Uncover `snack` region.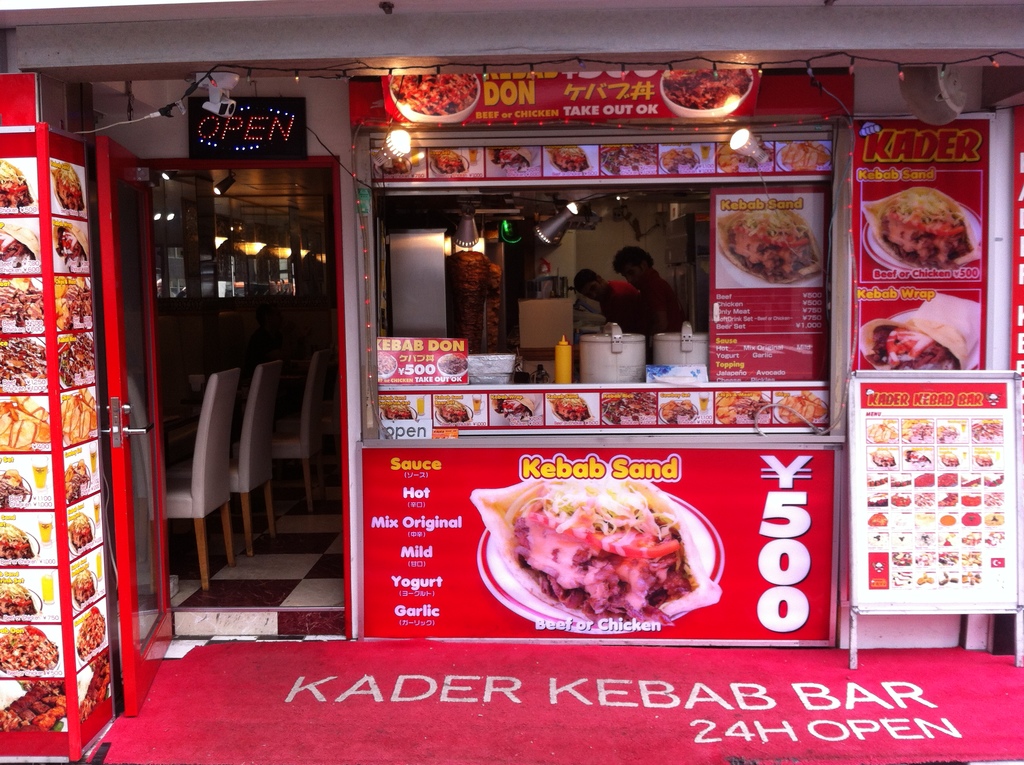
Uncovered: [8, 682, 67, 729].
